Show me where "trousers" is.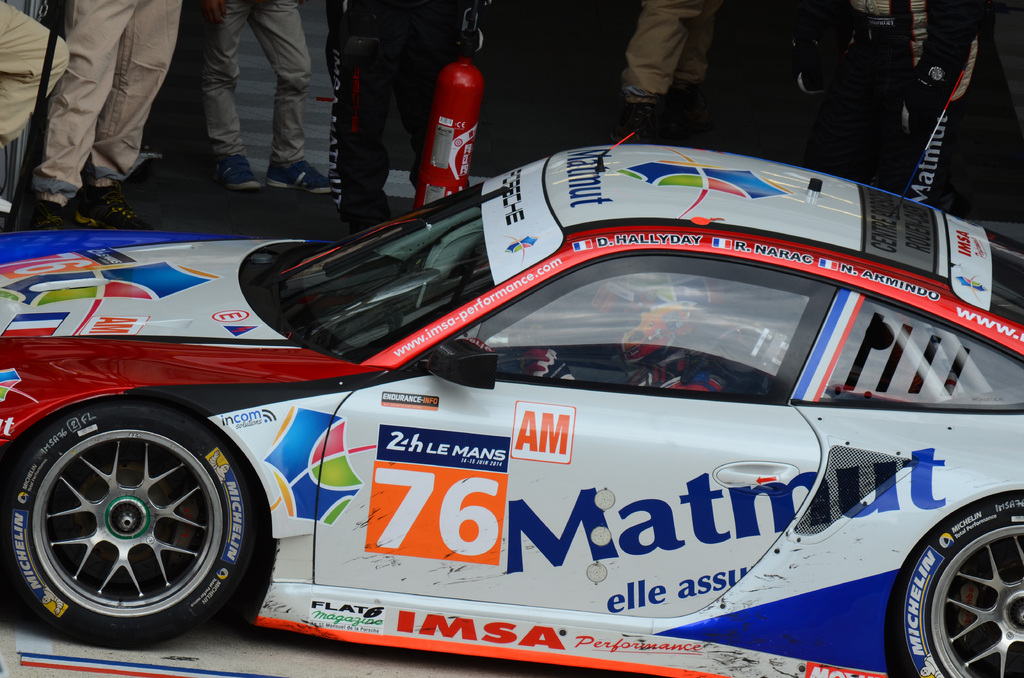
"trousers" is at [617,0,721,101].
